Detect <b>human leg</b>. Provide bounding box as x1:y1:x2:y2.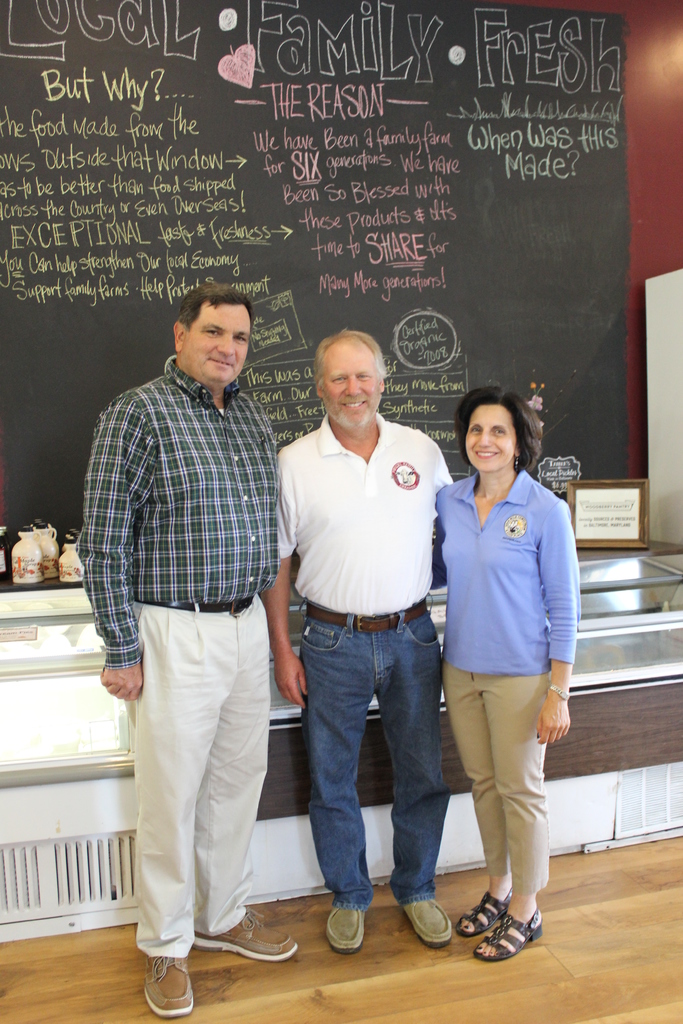
468:679:548:957.
